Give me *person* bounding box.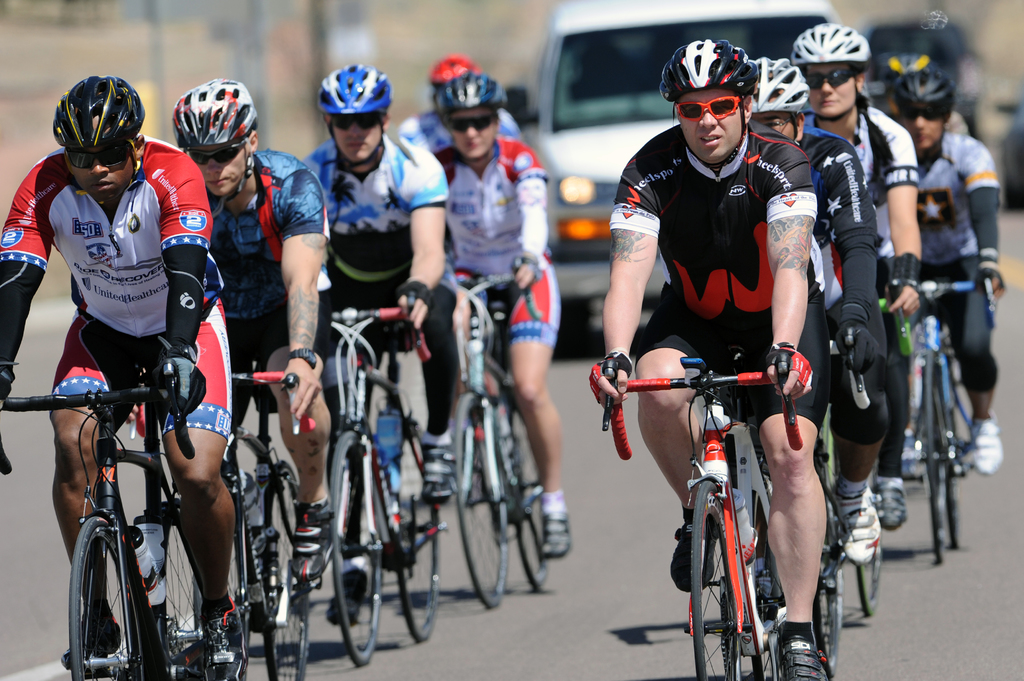
{"x1": 294, "y1": 64, "x2": 468, "y2": 508}.
